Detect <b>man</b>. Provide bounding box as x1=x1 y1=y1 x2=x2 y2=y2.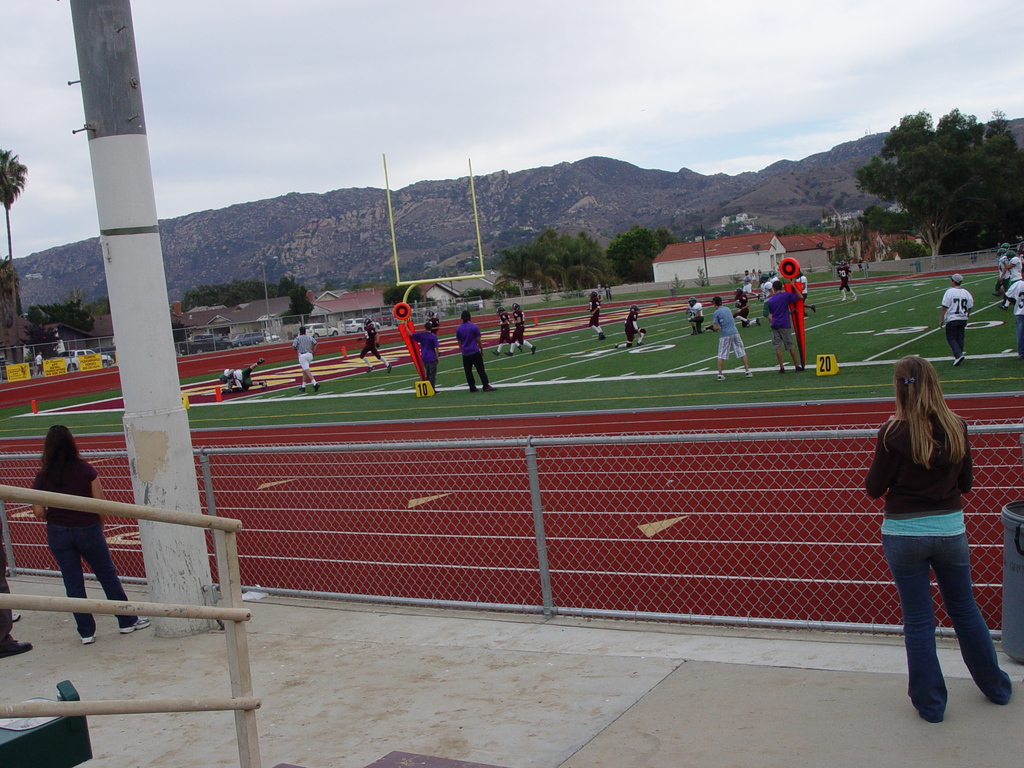
x1=706 y1=291 x2=755 y2=381.
